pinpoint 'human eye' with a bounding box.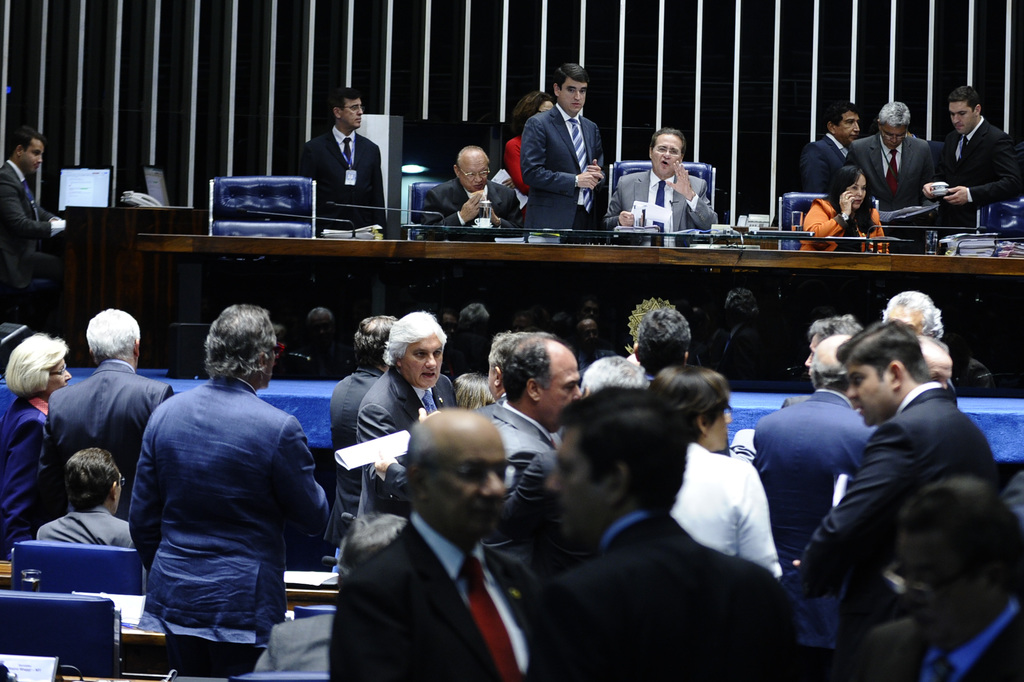
[672,147,678,157].
